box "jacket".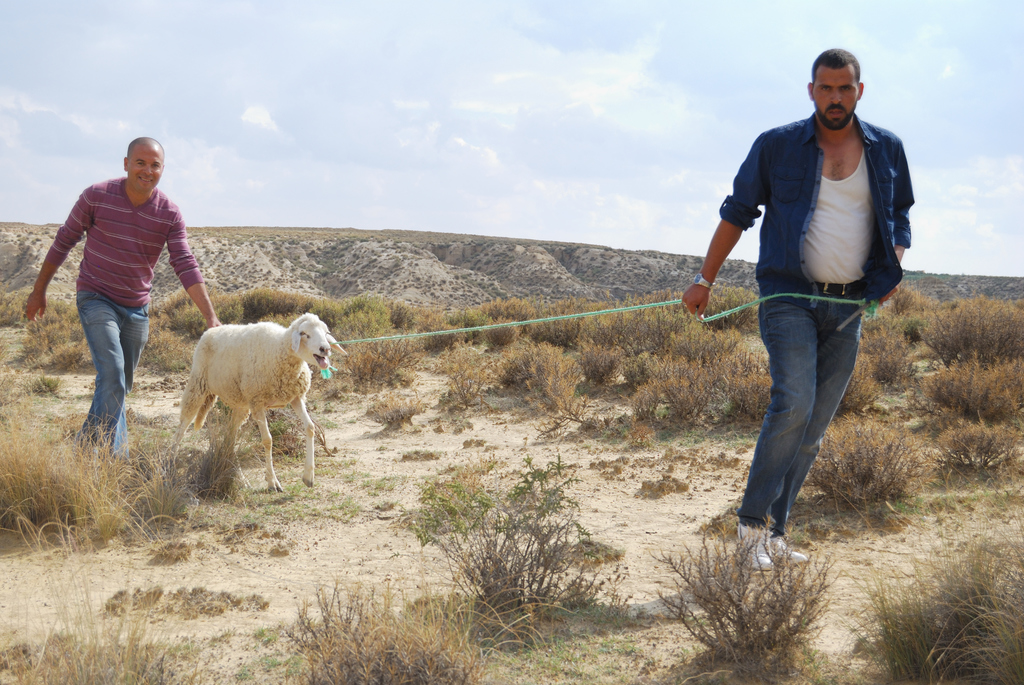
<bbox>722, 129, 918, 347</bbox>.
